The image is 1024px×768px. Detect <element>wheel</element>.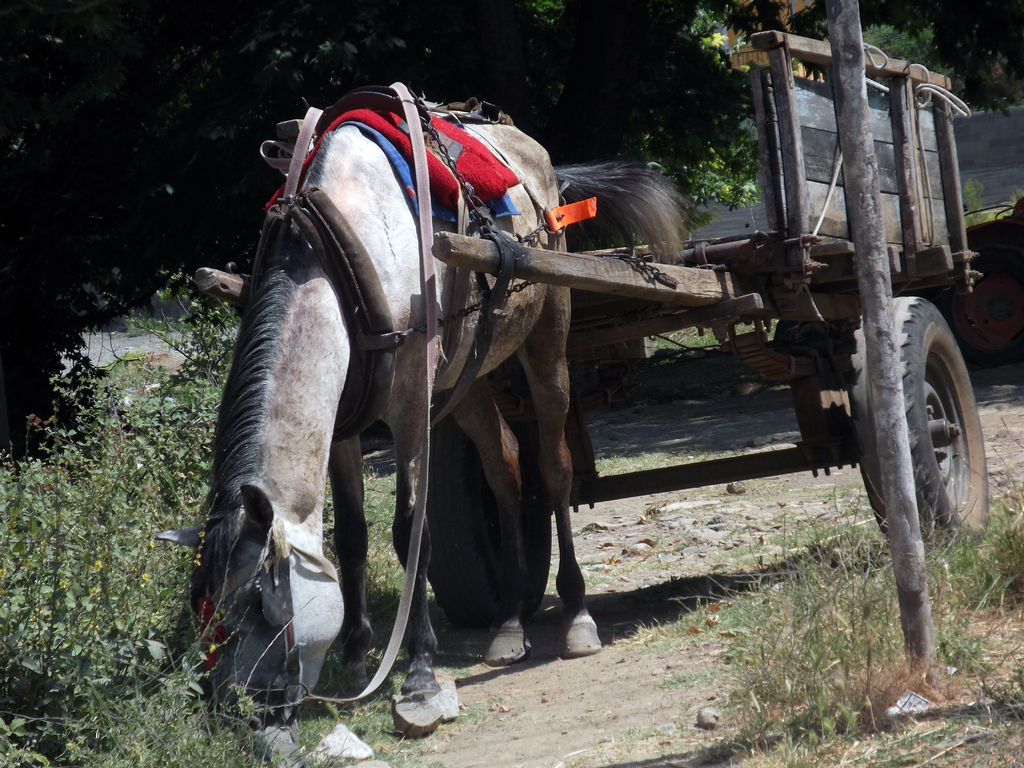
Detection: <bbox>428, 409, 559, 625</bbox>.
